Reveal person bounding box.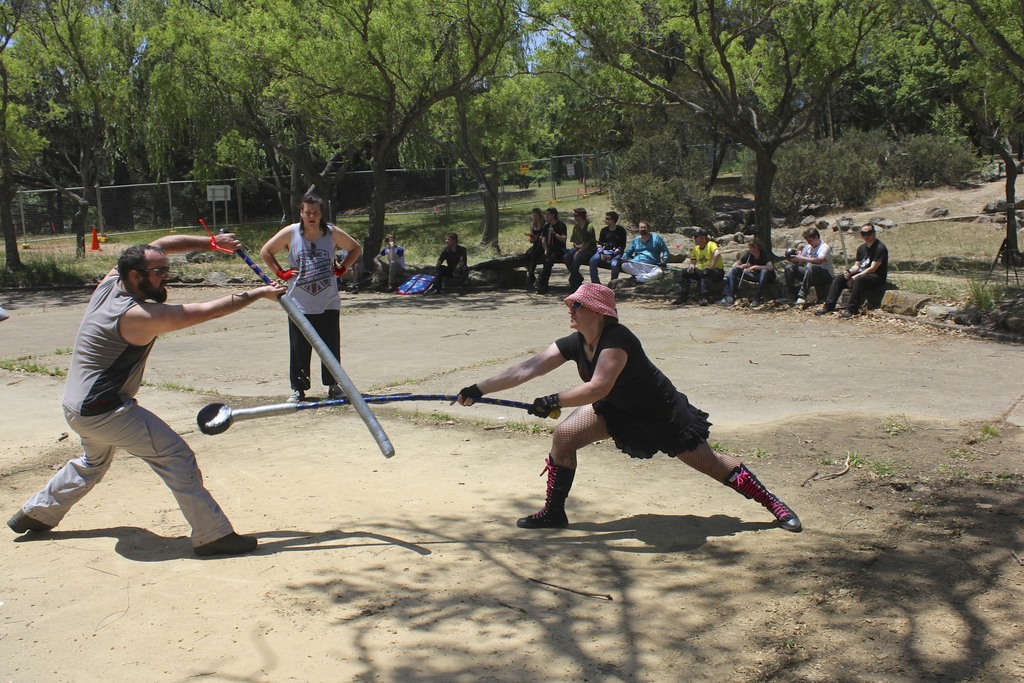
Revealed: [left=620, top=223, right=669, bottom=290].
